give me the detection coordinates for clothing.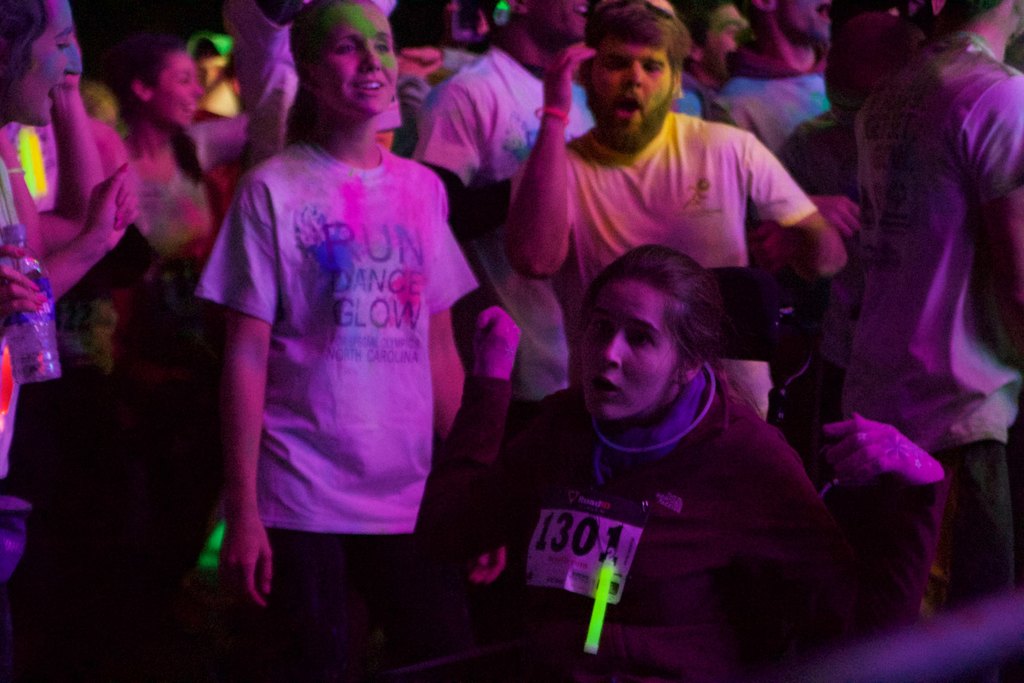
(left=514, top=129, right=817, bottom=416).
